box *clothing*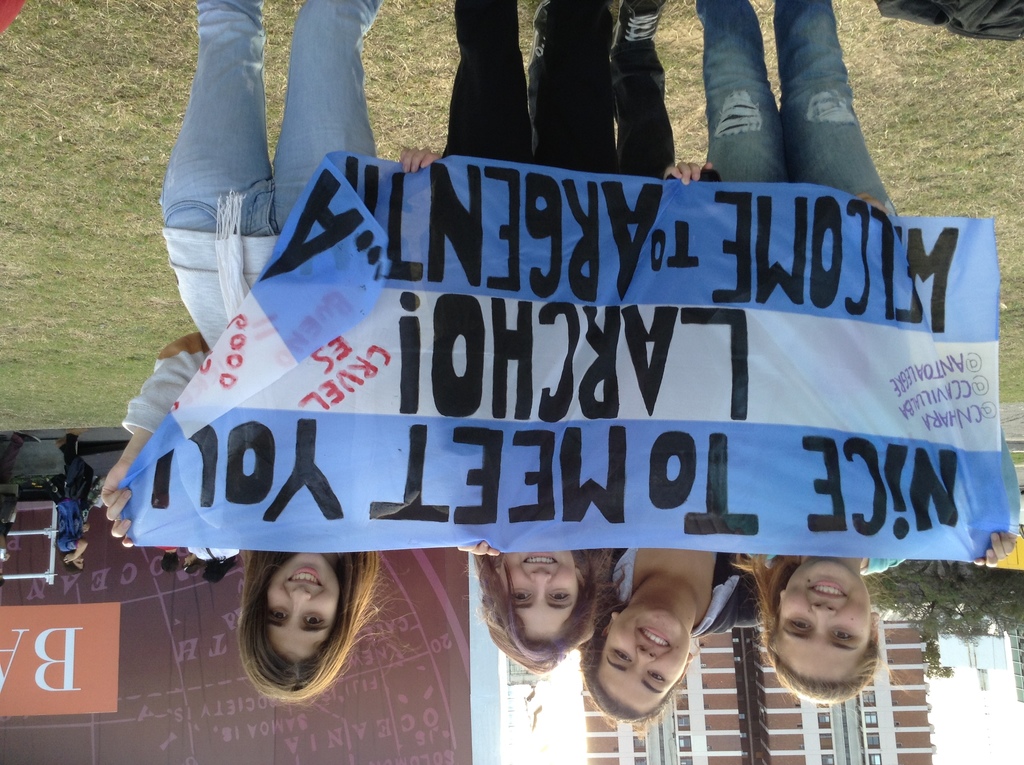
rect(448, 4, 615, 182)
